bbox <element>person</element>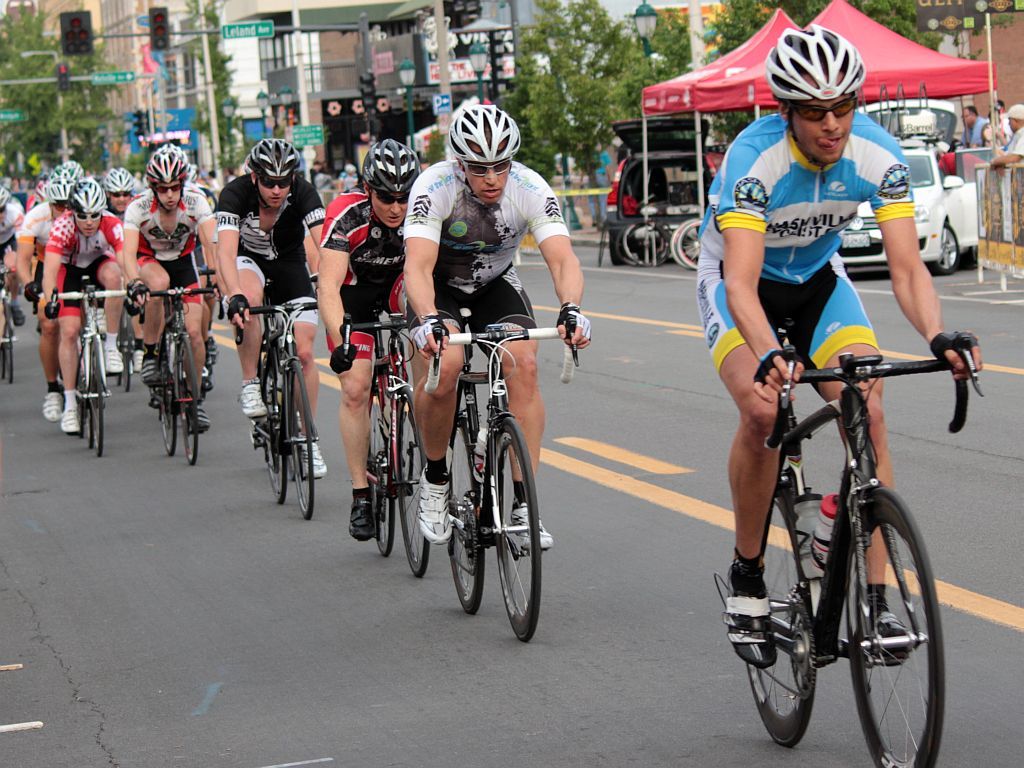
rect(6, 156, 82, 381)
